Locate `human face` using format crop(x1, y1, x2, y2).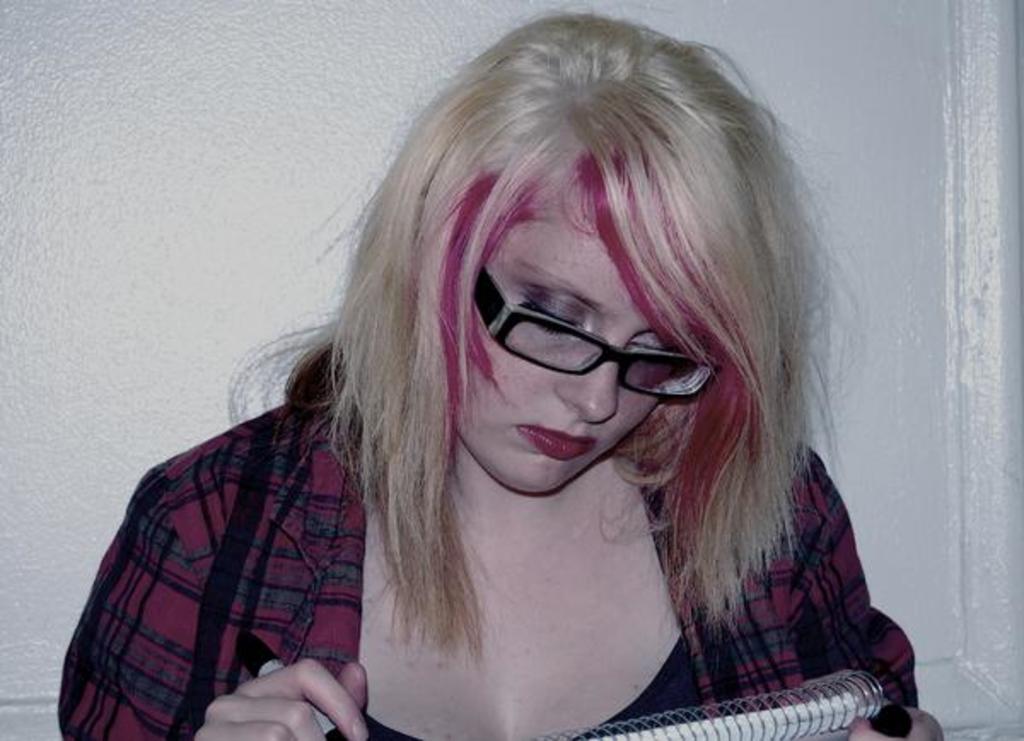
crop(454, 186, 678, 499).
